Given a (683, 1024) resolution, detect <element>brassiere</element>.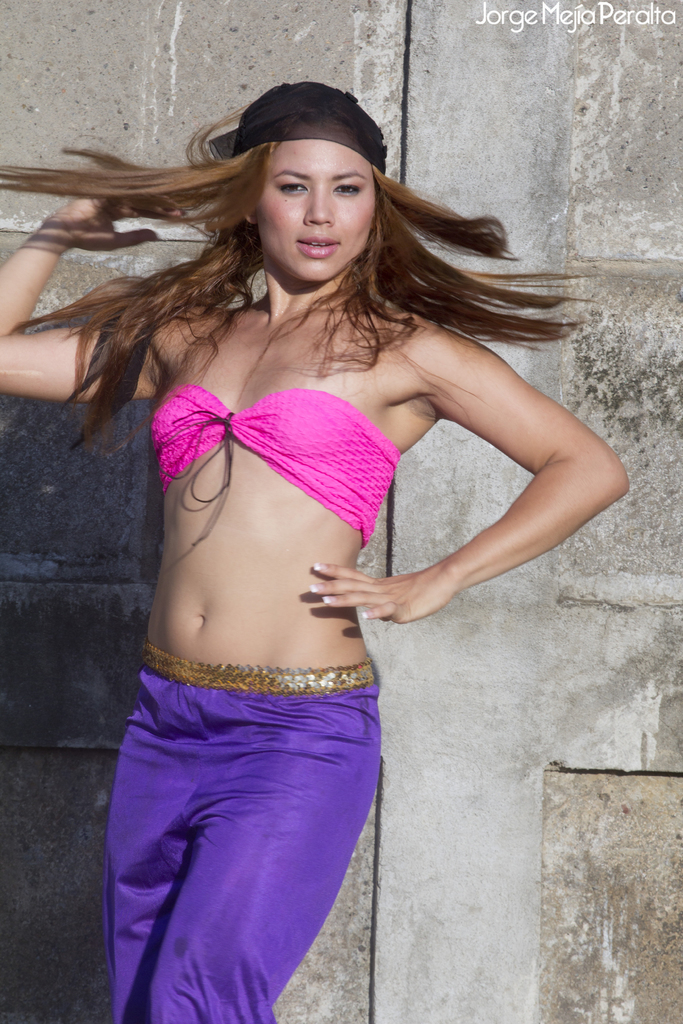
[x1=174, y1=348, x2=390, y2=532].
